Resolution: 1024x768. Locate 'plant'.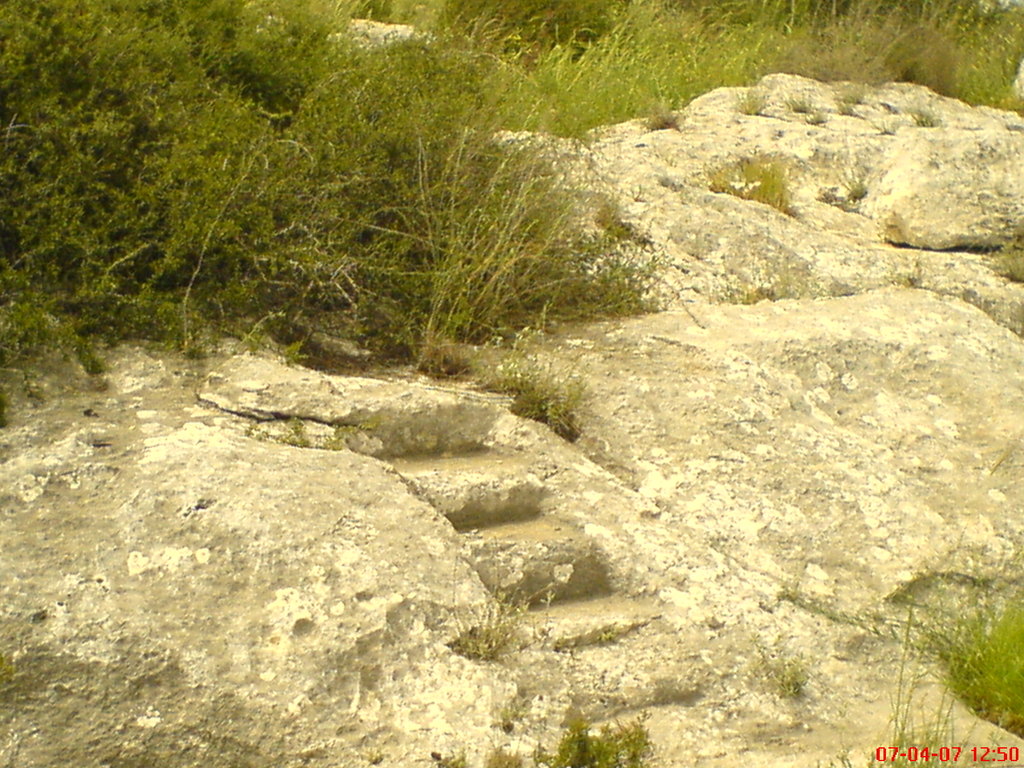
region(848, 180, 865, 198).
